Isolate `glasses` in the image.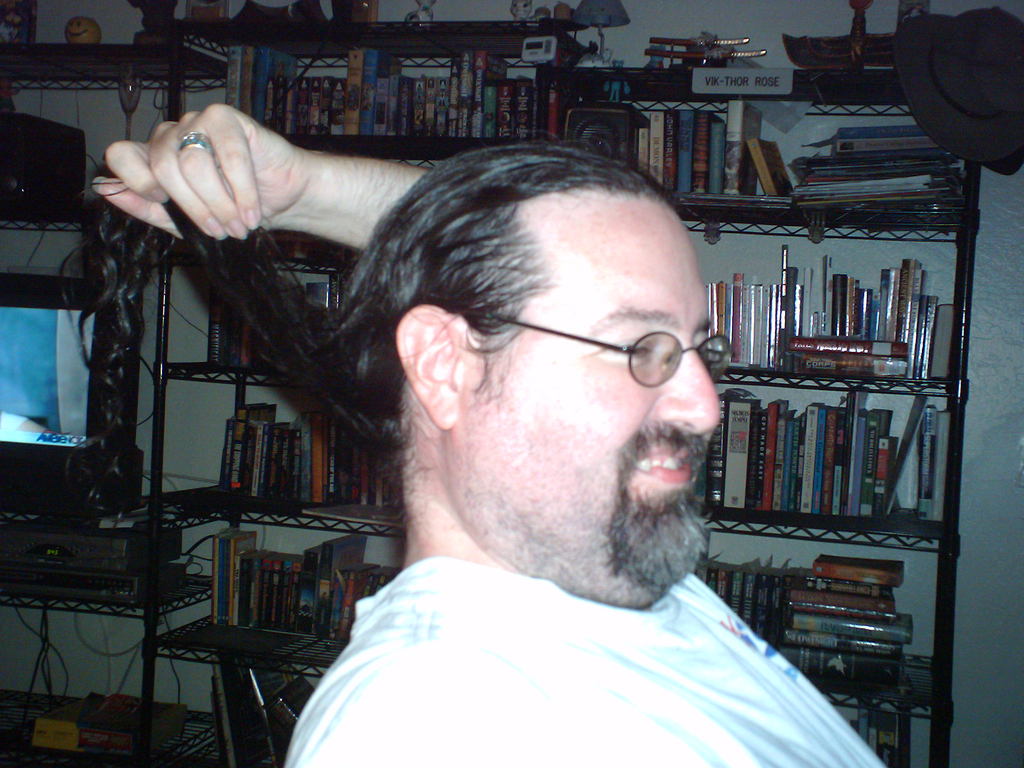
Isolated region: [left=494, top=314, right=730, bottom=387].
